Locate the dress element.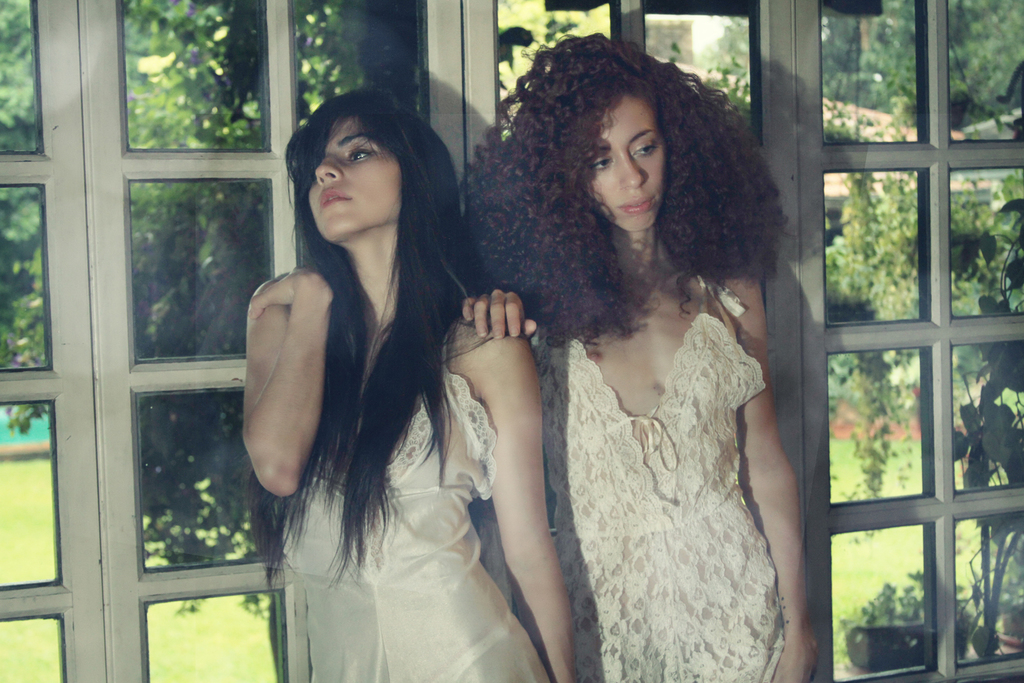
Element bbox: (x1=536, y1=273, x2=787, y2=682).
